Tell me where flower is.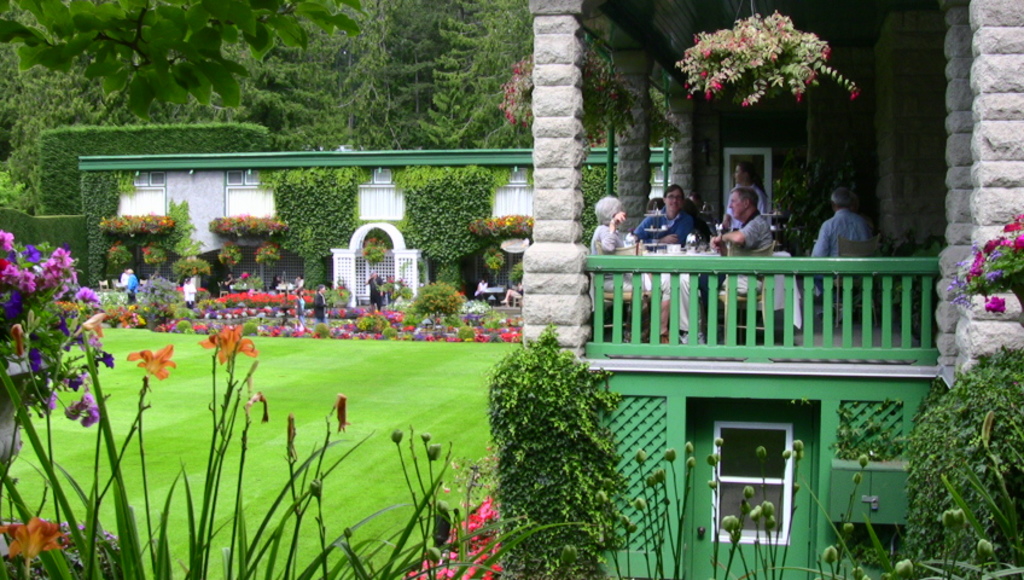
flower is at l=128, t=348, r=175, b=383.
